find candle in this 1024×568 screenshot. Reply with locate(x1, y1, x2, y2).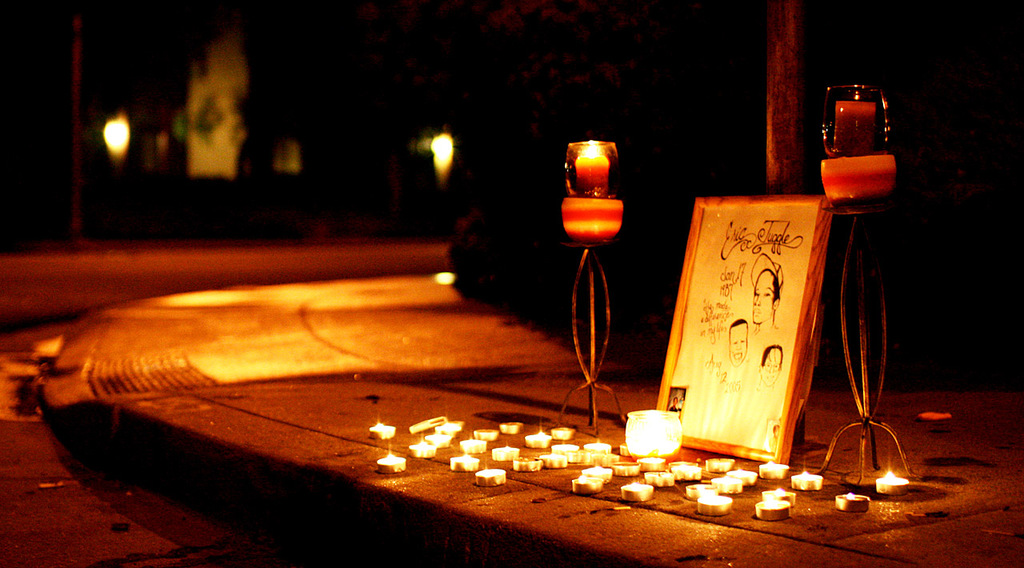
locate(441, 418, 465, 436).
